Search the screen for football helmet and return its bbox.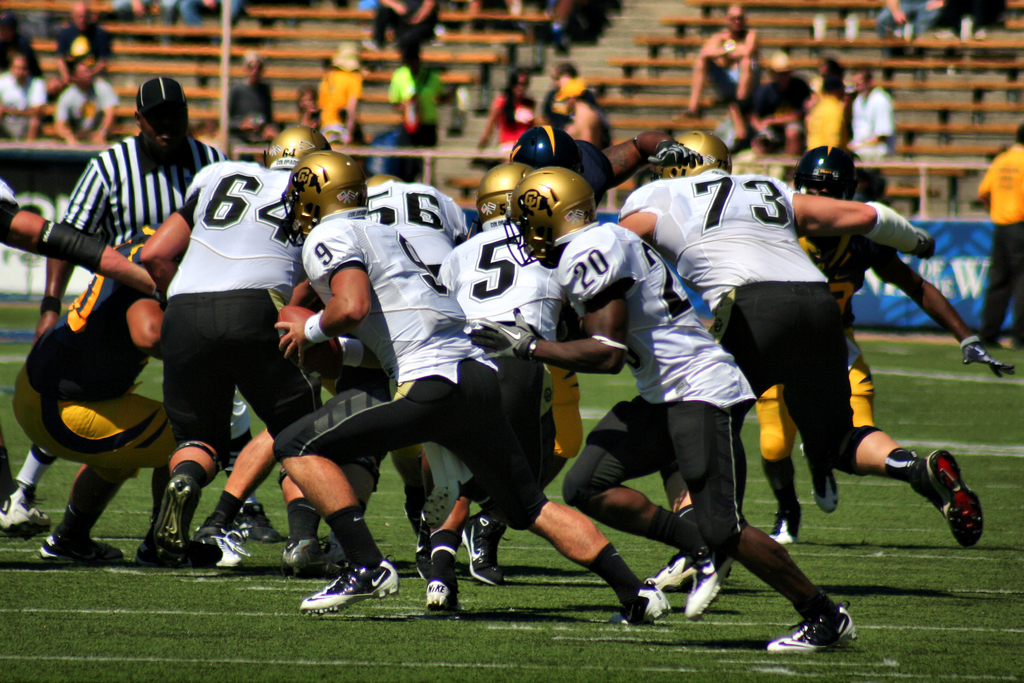
Found: select_region(499, 165, 596, 266).
